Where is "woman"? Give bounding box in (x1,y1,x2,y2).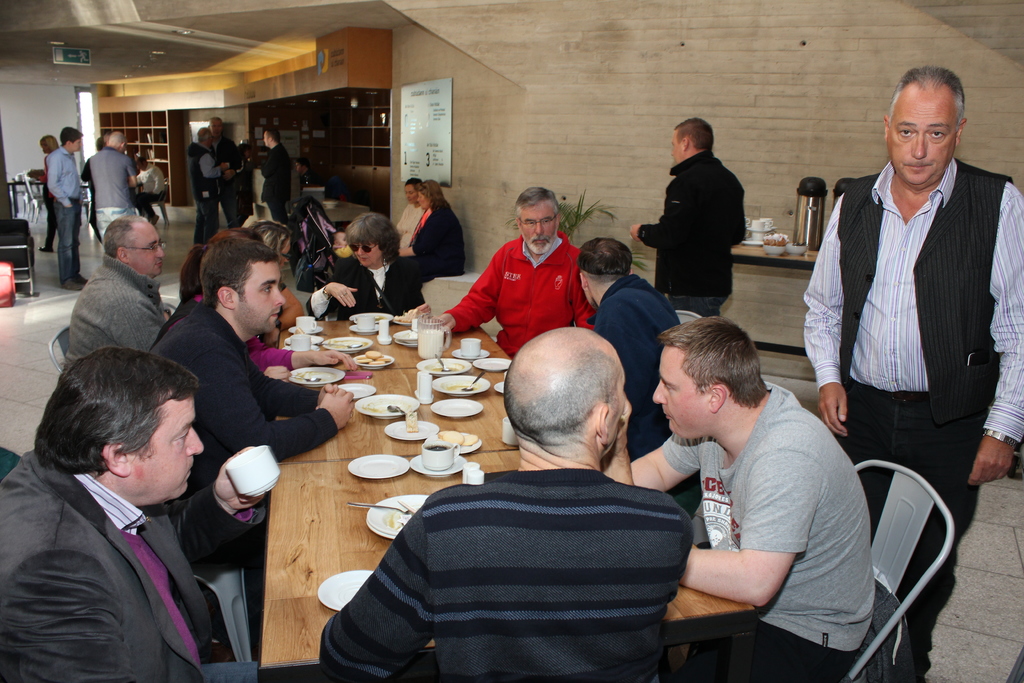
(305,213,421,317).
